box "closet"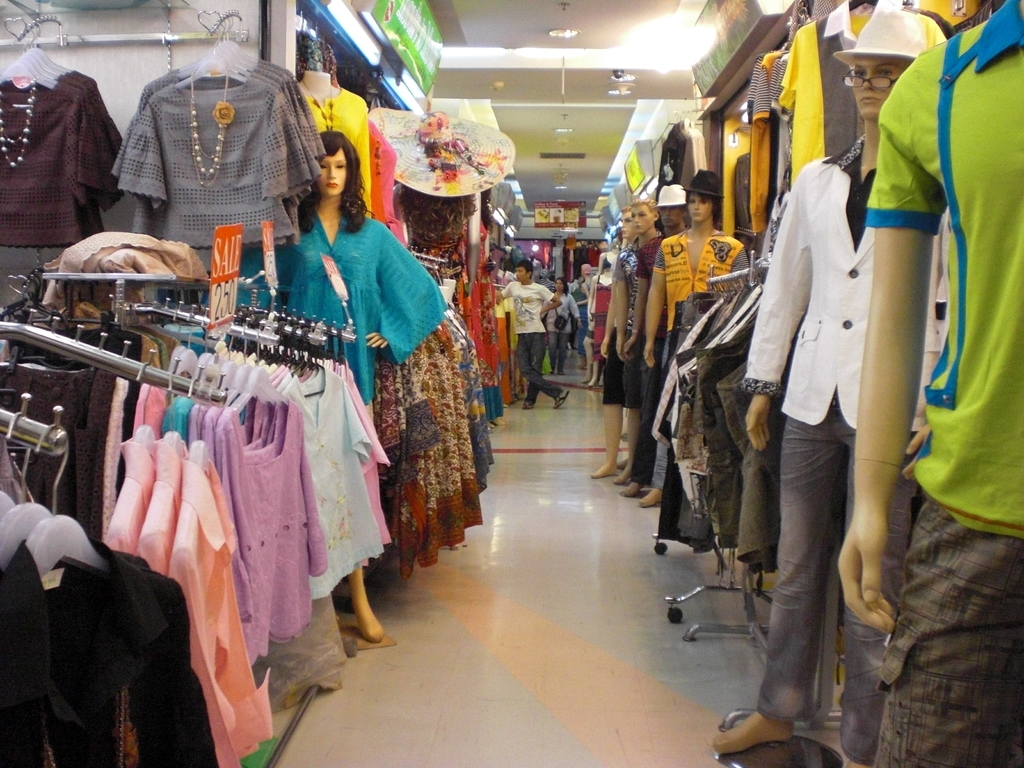
(x1=726, y1=129, x2=949, y2=740)
